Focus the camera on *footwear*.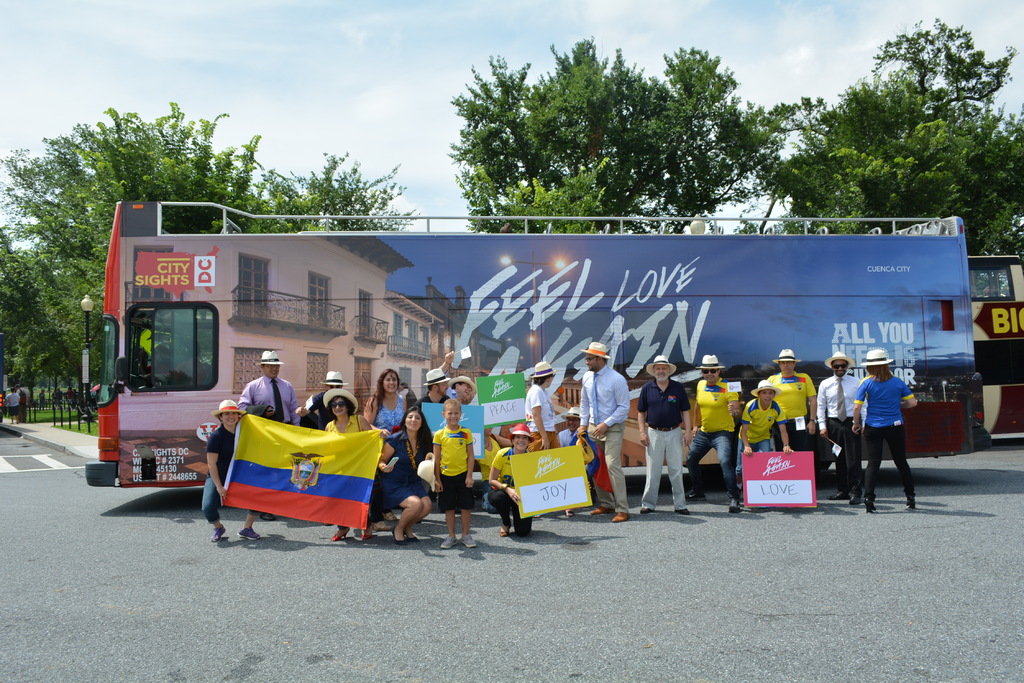
Focus region: x1=730, y1=499, x2=746, y2=515.
